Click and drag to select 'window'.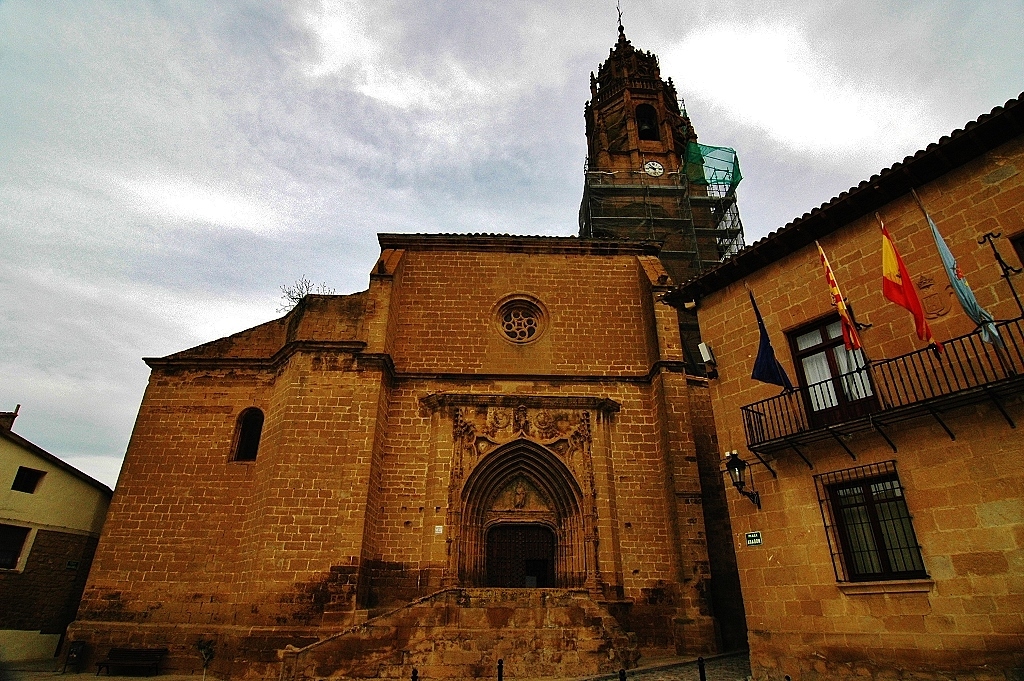
Selection: [827,437,937,602].
